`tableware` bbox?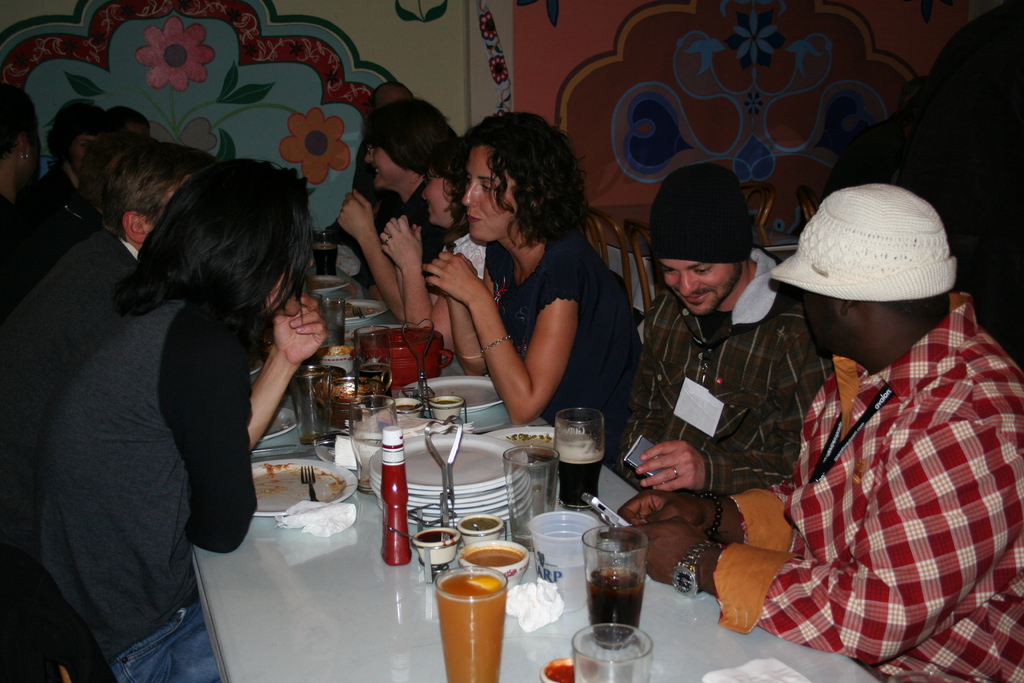
<box>350,321,392,404</box>
